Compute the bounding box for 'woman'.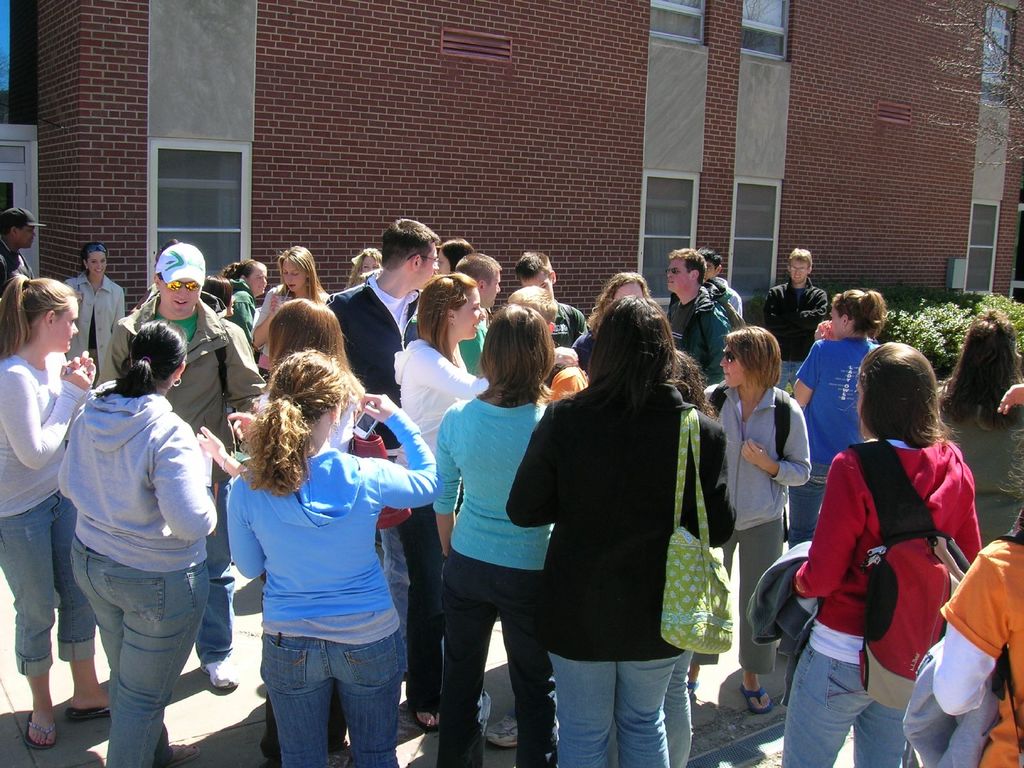
65,245,124,383.
